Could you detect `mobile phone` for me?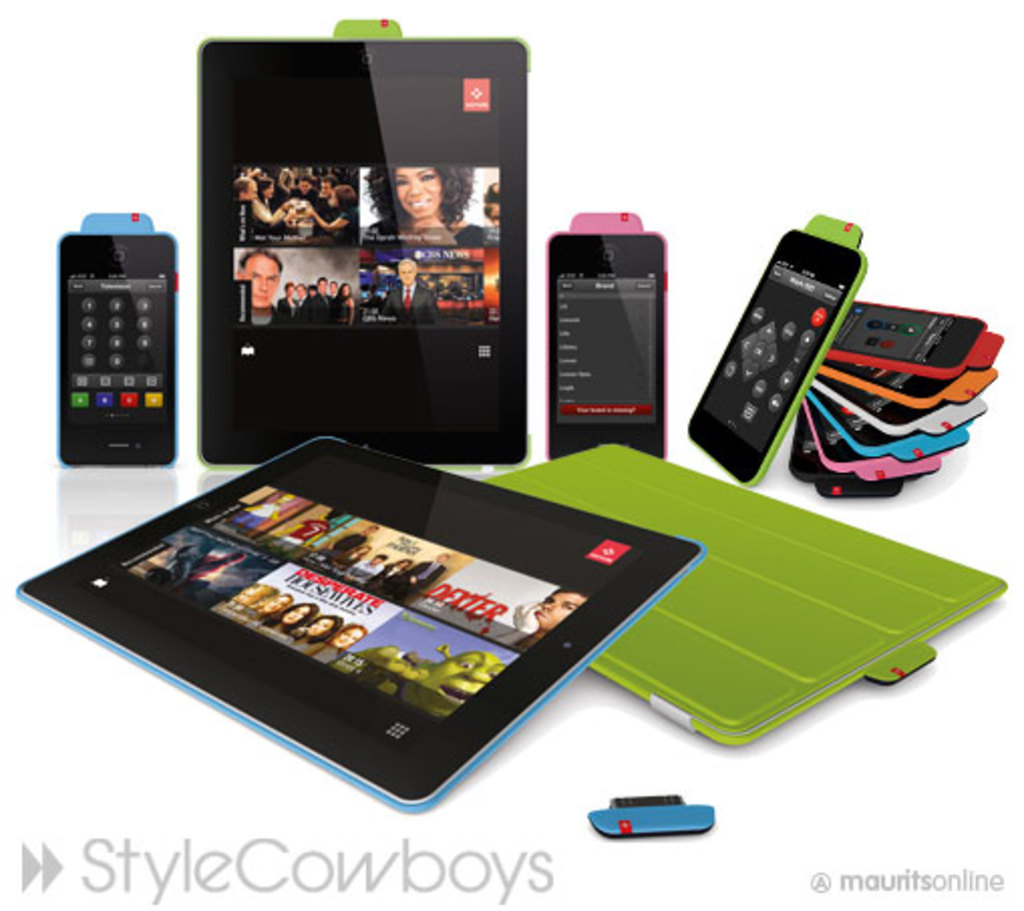
Detection result: BBox(545, 233, 666, 463).
